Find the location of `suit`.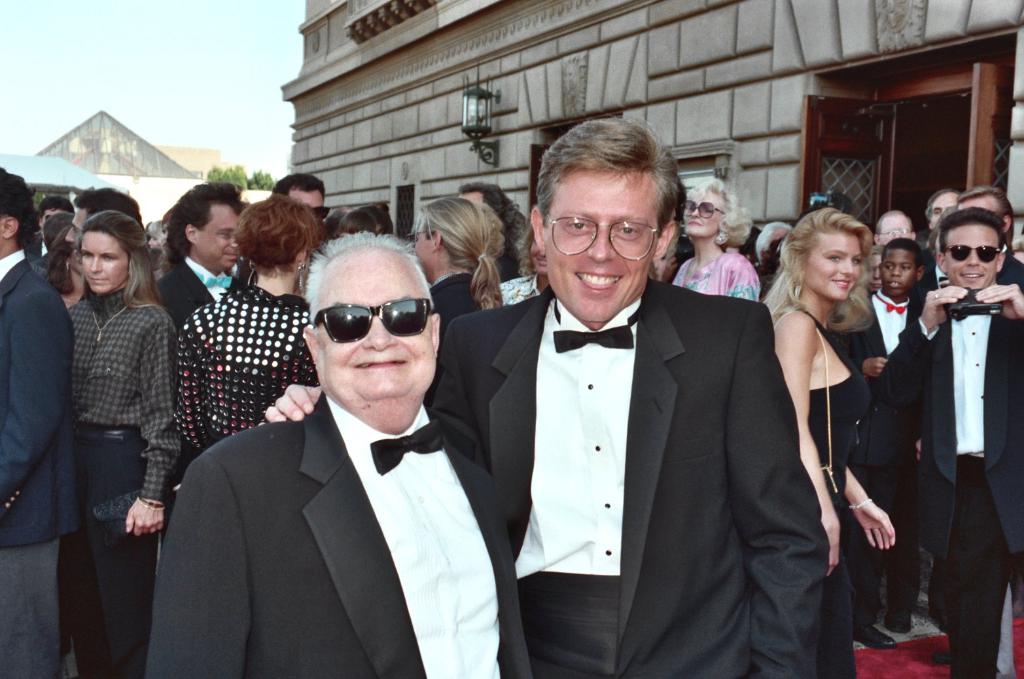
Location: [880,313,1023,678].
